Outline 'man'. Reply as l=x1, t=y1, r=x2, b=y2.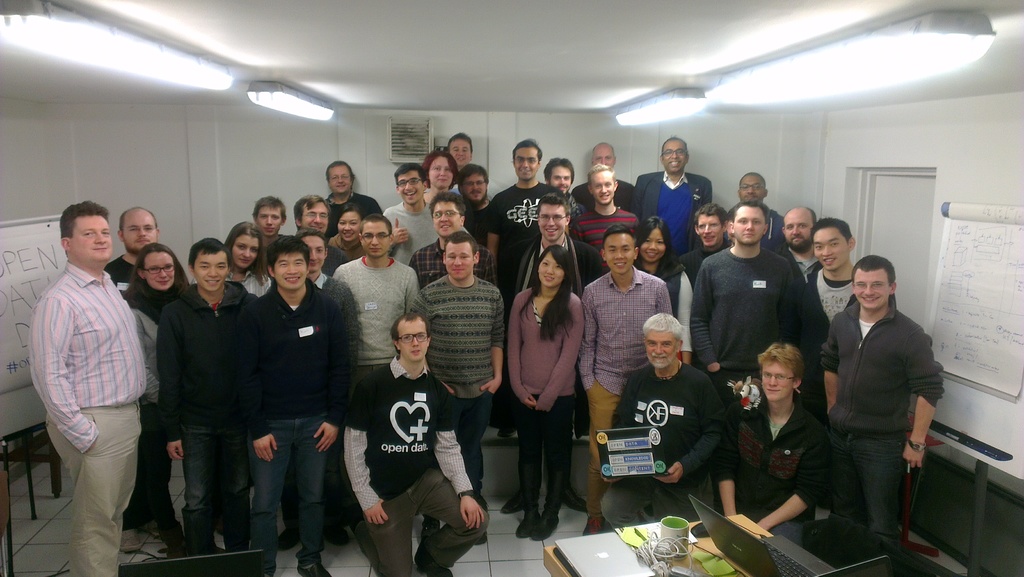
l=717, t=345, r=831, b=543.
